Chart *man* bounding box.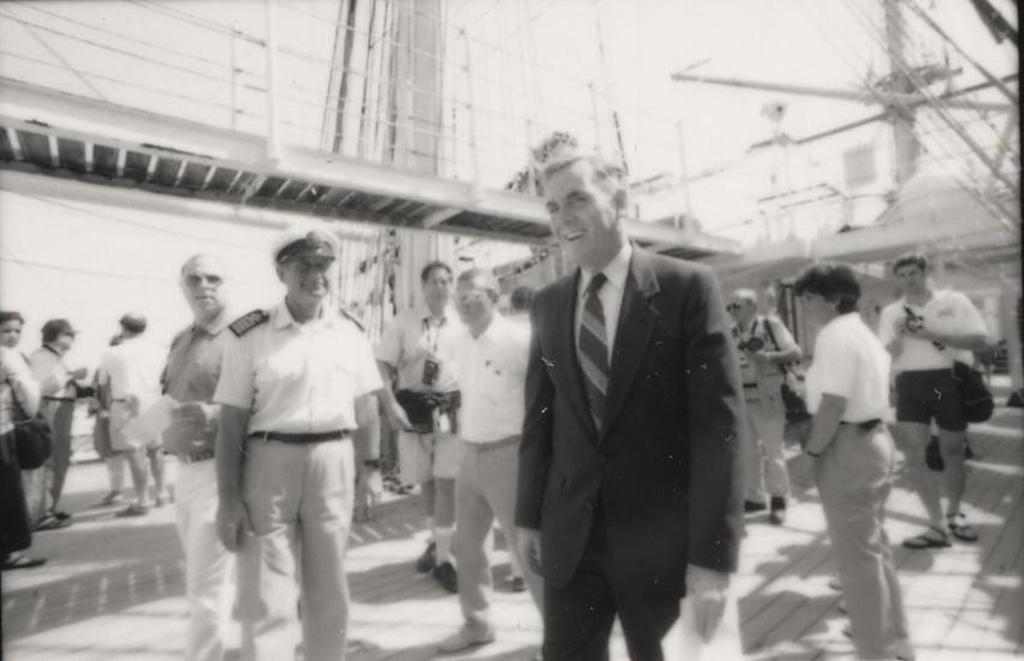
Charted: 433,260,528,649.
